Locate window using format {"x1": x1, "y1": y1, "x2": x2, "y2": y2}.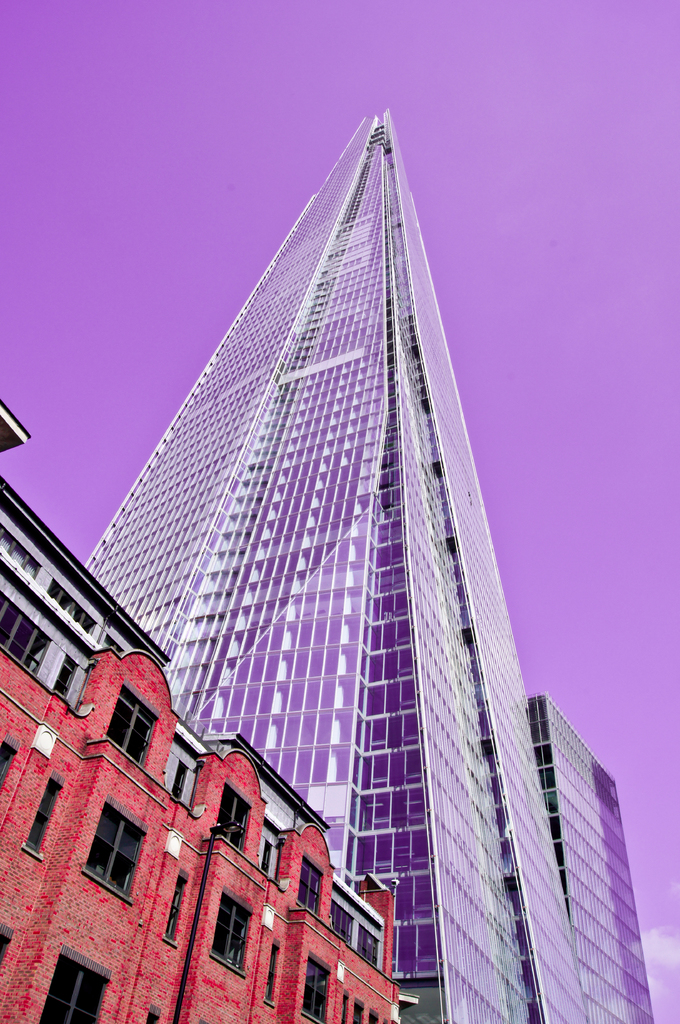
{"x1": 353, "y1": 921, "x2": 377, "y2": 970}.
